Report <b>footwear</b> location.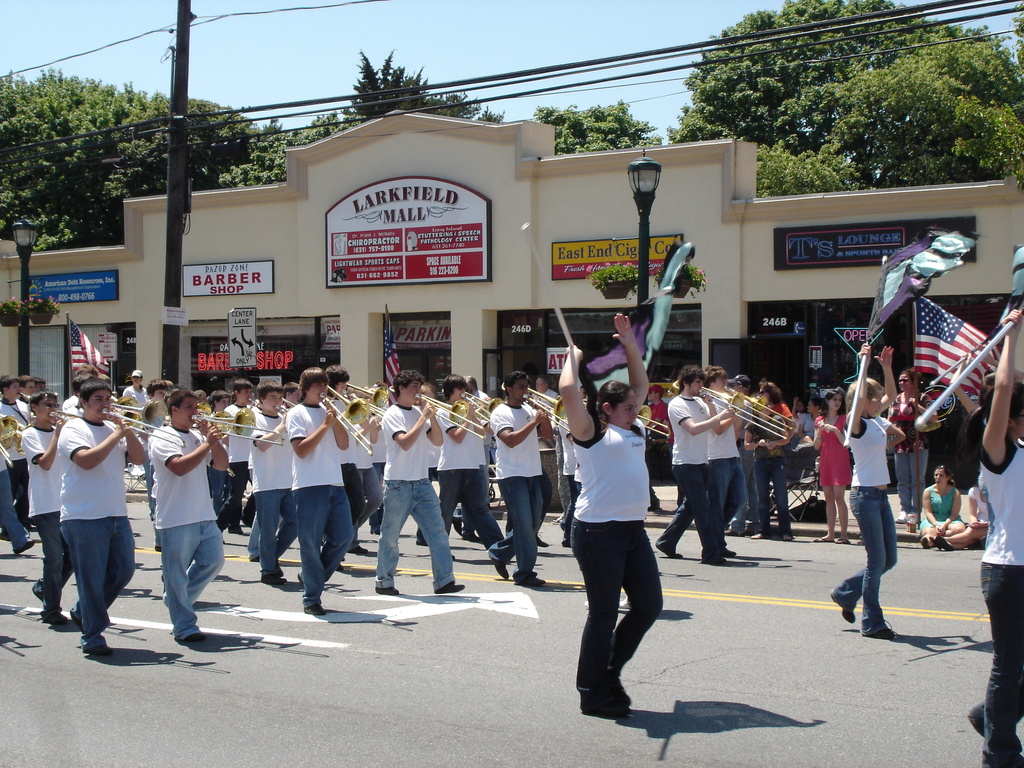
Report: bbox(831, 587, 856, 623).
